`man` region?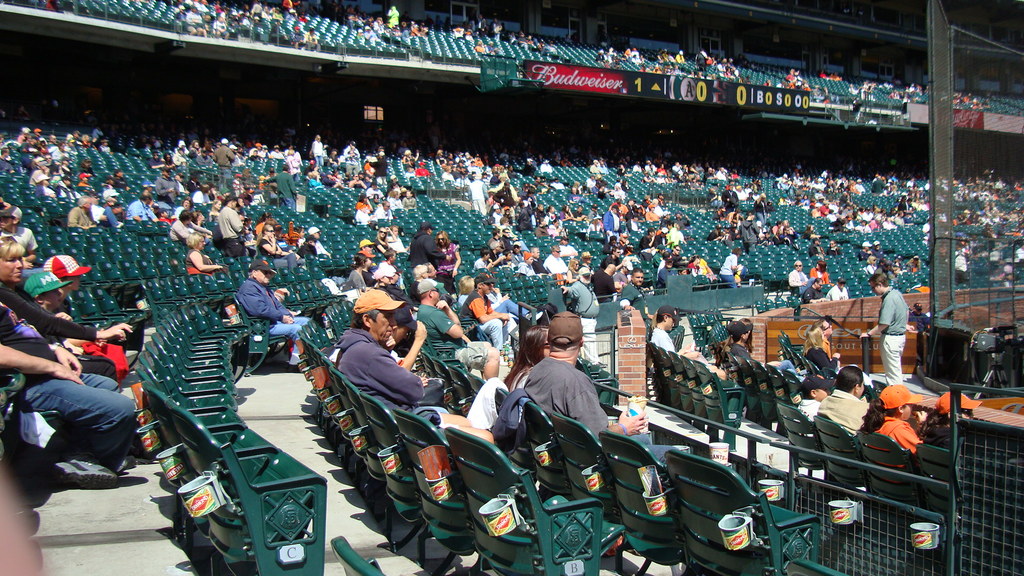
Rect(589, 265, 616, 303)
